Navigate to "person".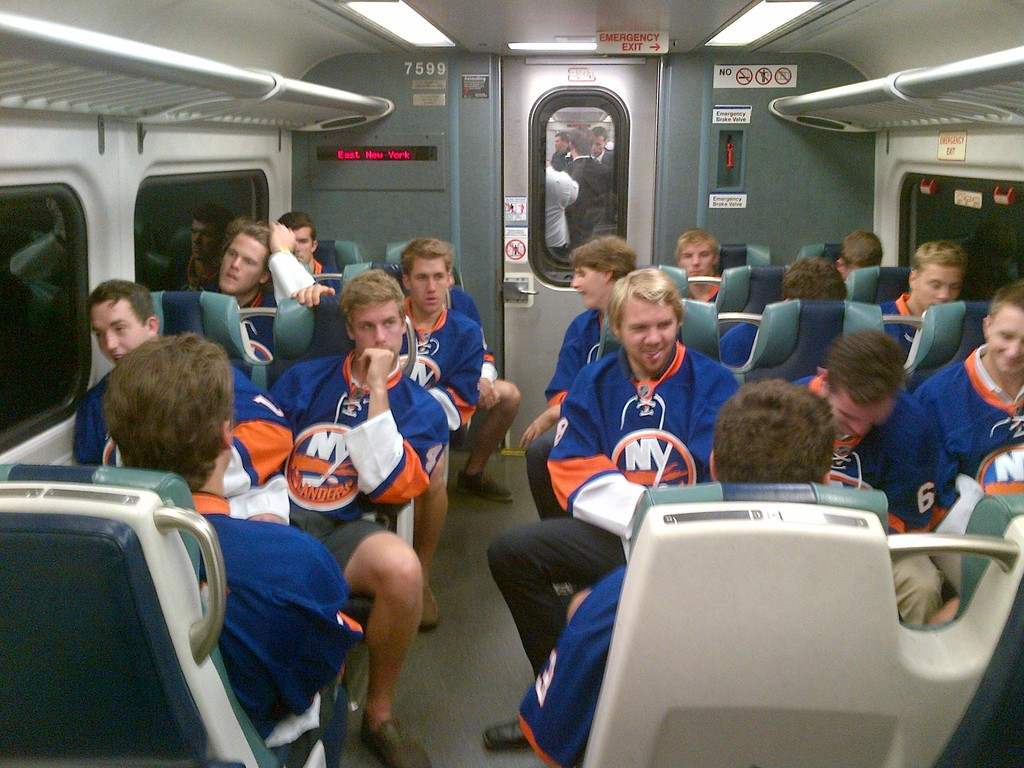
Navigation target: crop(273, 220, 339, 294).
